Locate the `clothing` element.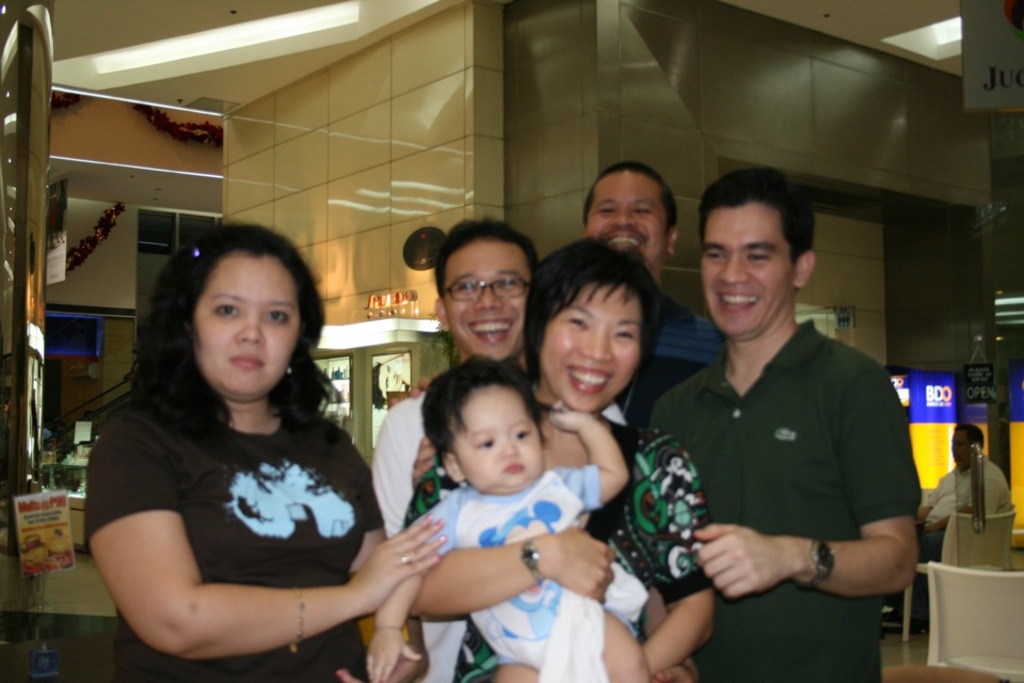
Element bbox: select_region(368, 383, 429, 547).
